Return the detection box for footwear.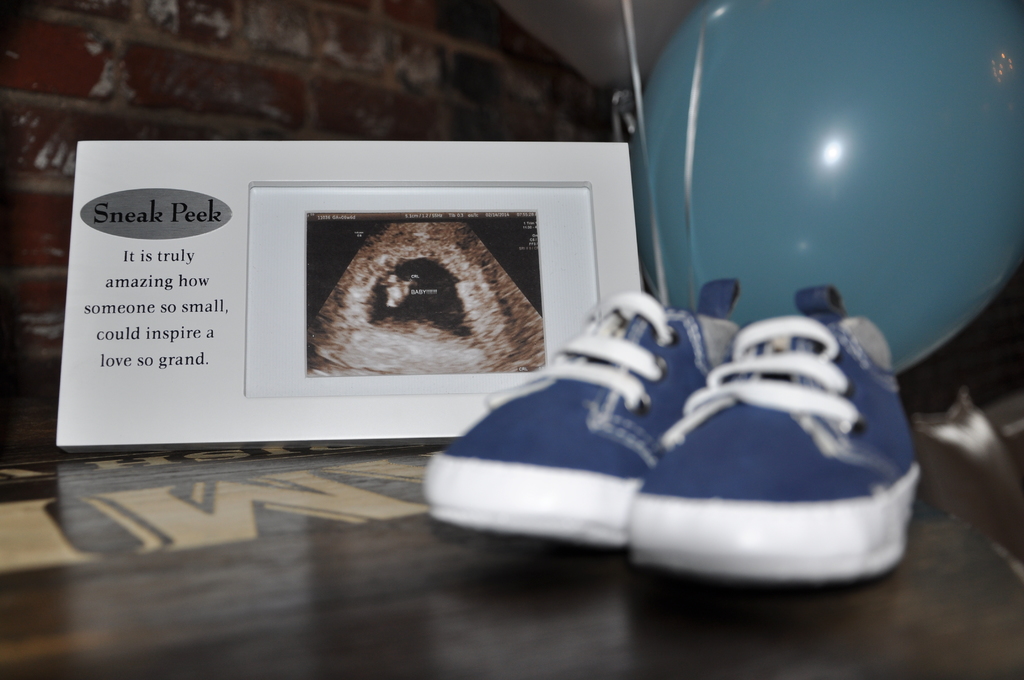
604:304:940:599.
